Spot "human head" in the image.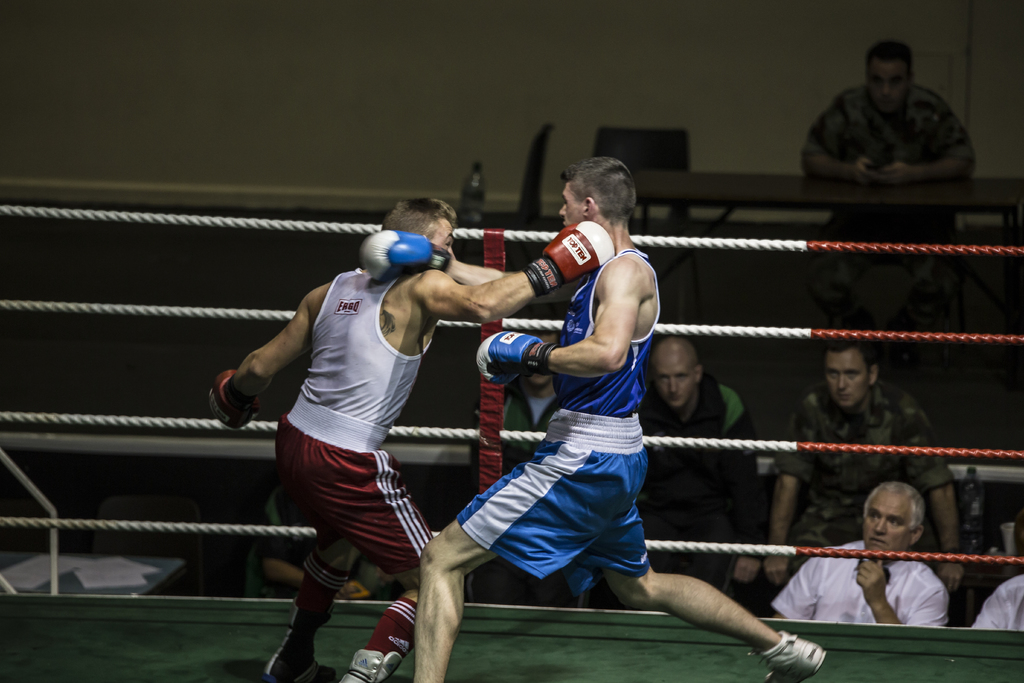
"human head" found at 650 335 705 409.
